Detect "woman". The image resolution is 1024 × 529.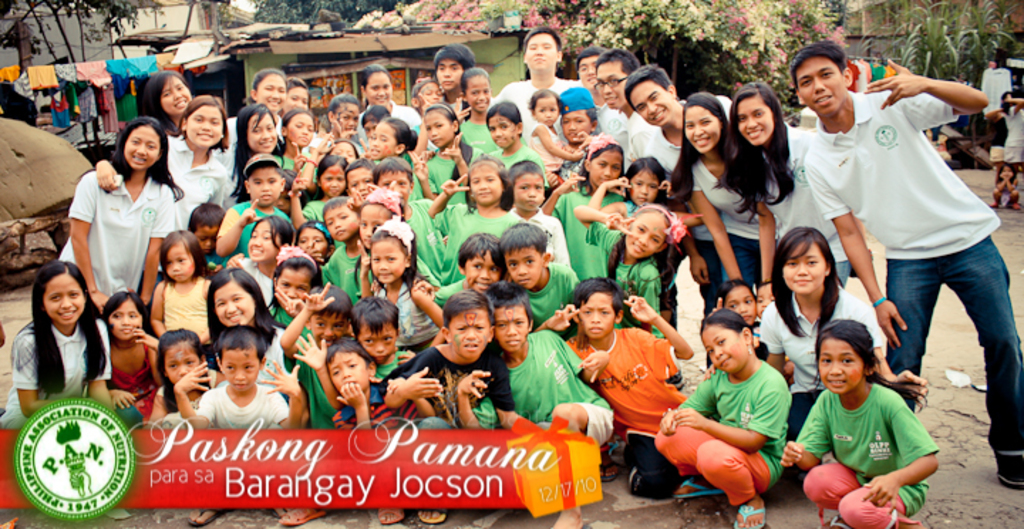
locate(705, 85, 852, 289).
